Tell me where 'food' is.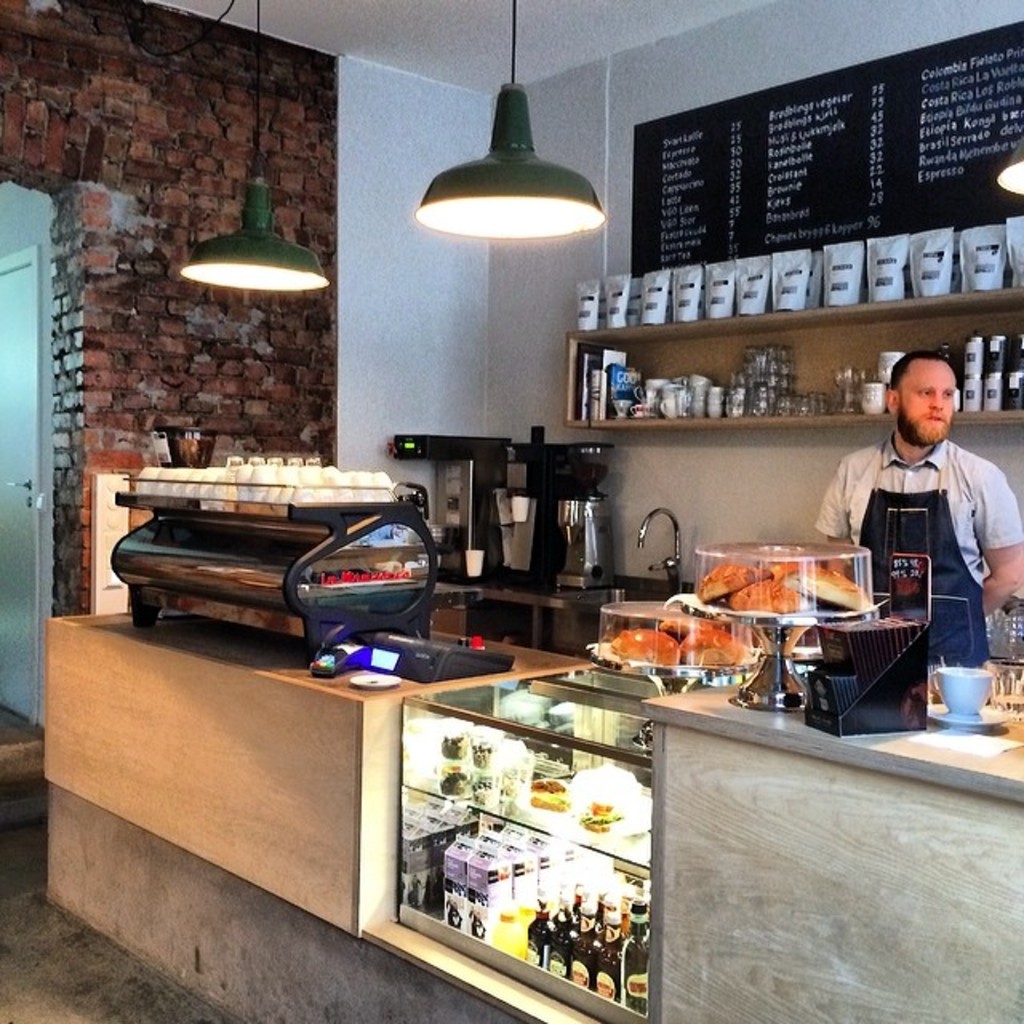
'food' is at rect(670, 626, 747, 672).
